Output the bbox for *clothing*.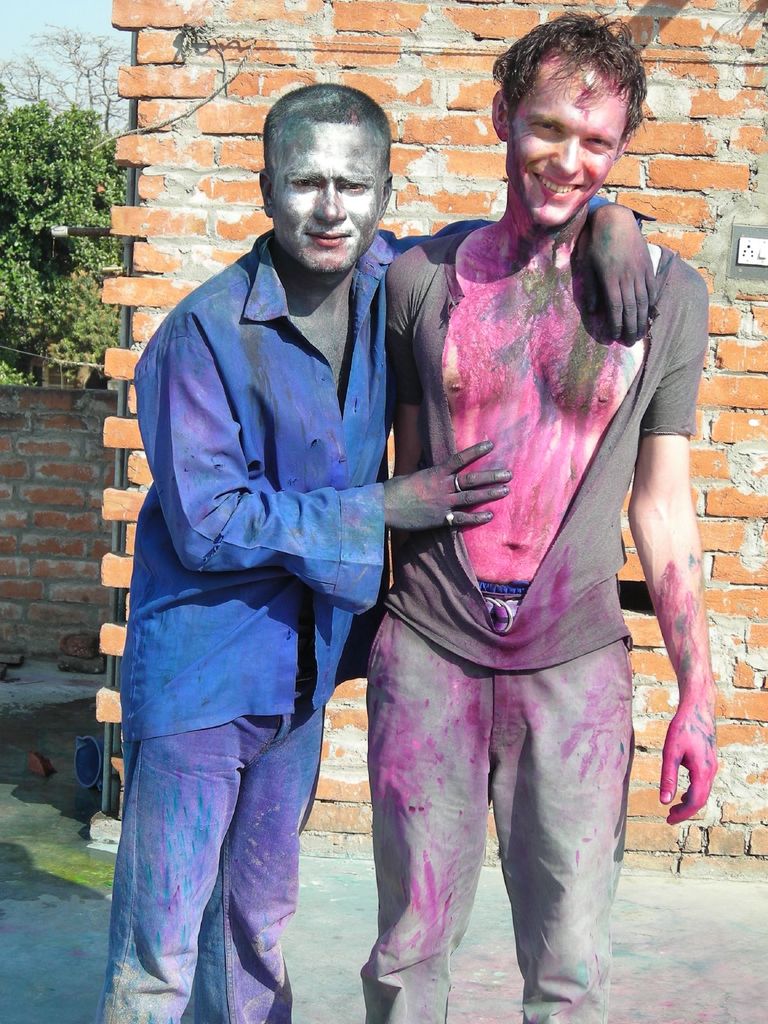
[left=100, top=204, right=609, bottom=1023].
